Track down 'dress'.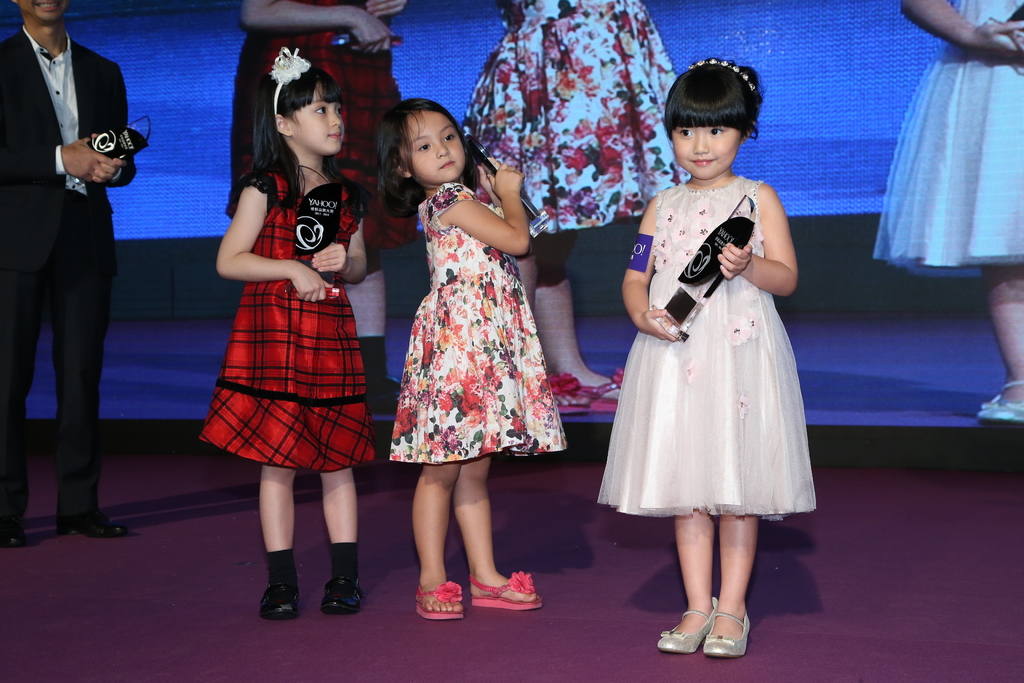
Tracked to (x1=225, y1=0, x2=404, y2=257).
